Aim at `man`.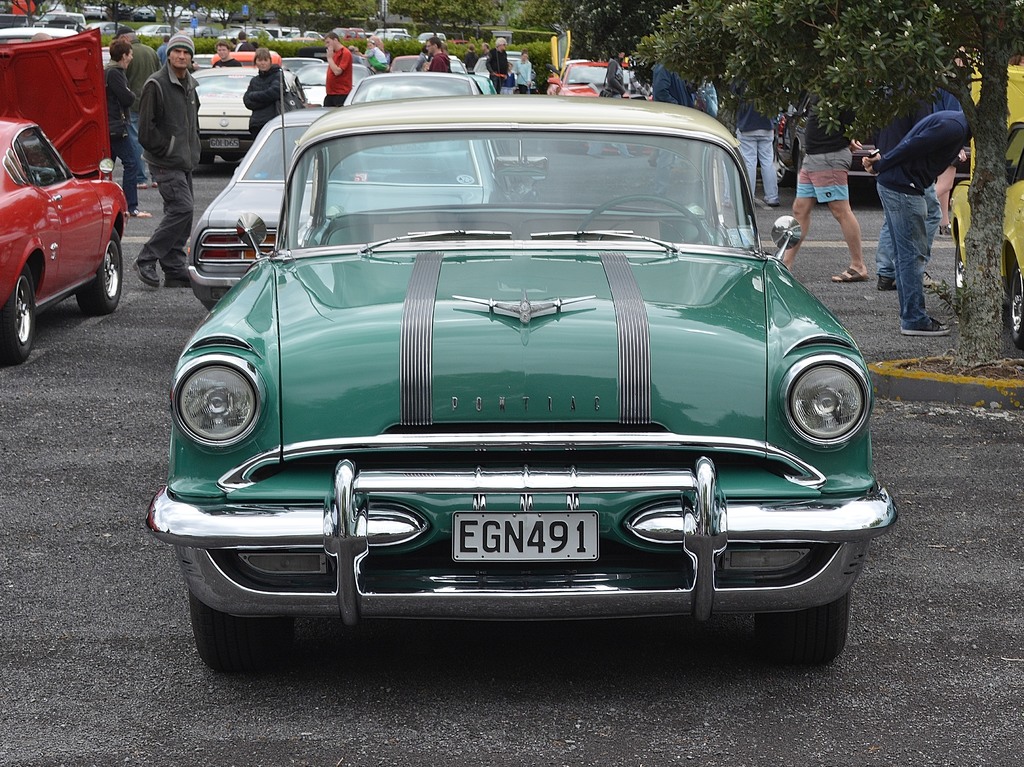
Aimed at box(321, 24, 360, 109).
